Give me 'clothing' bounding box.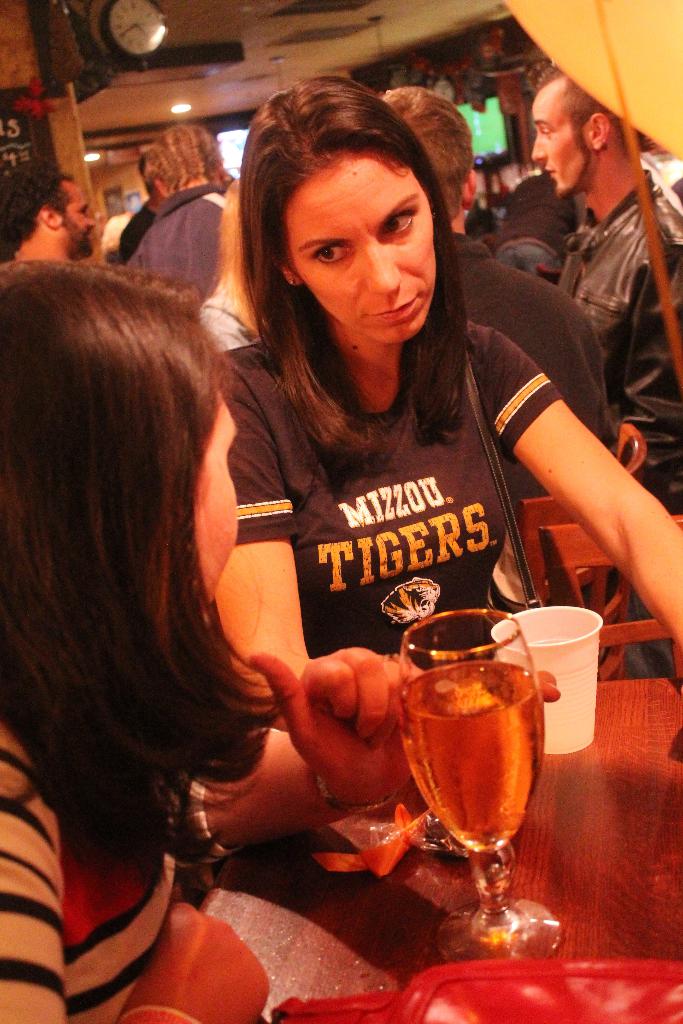
<box>558,170,682,681</box>.
